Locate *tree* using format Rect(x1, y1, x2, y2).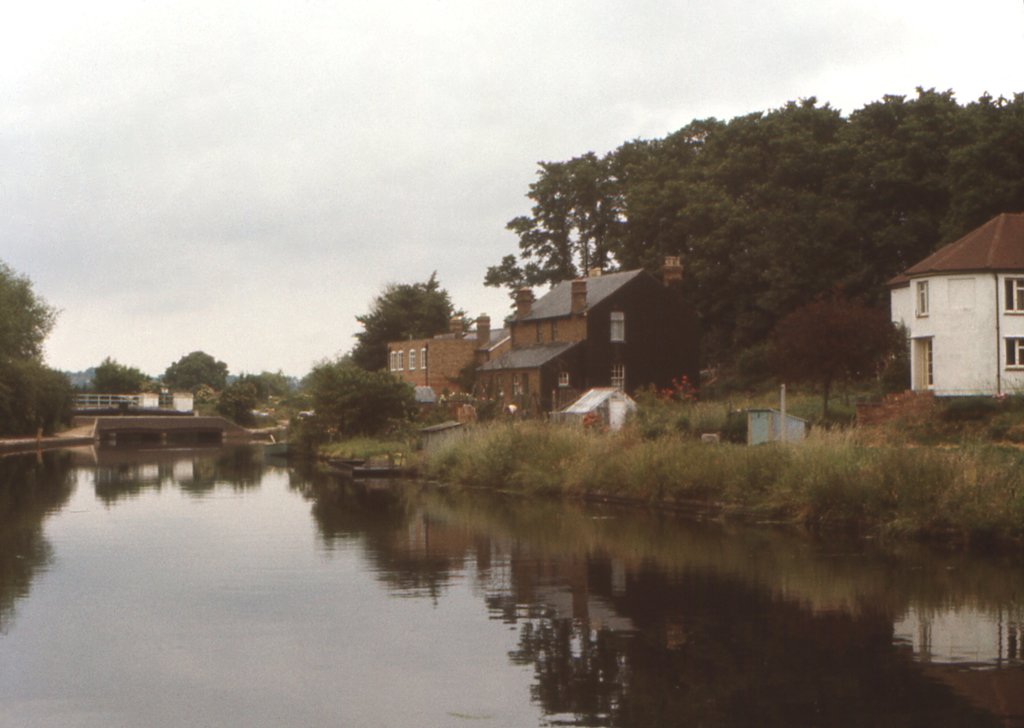
Rect(94, 352, 161, 396).
